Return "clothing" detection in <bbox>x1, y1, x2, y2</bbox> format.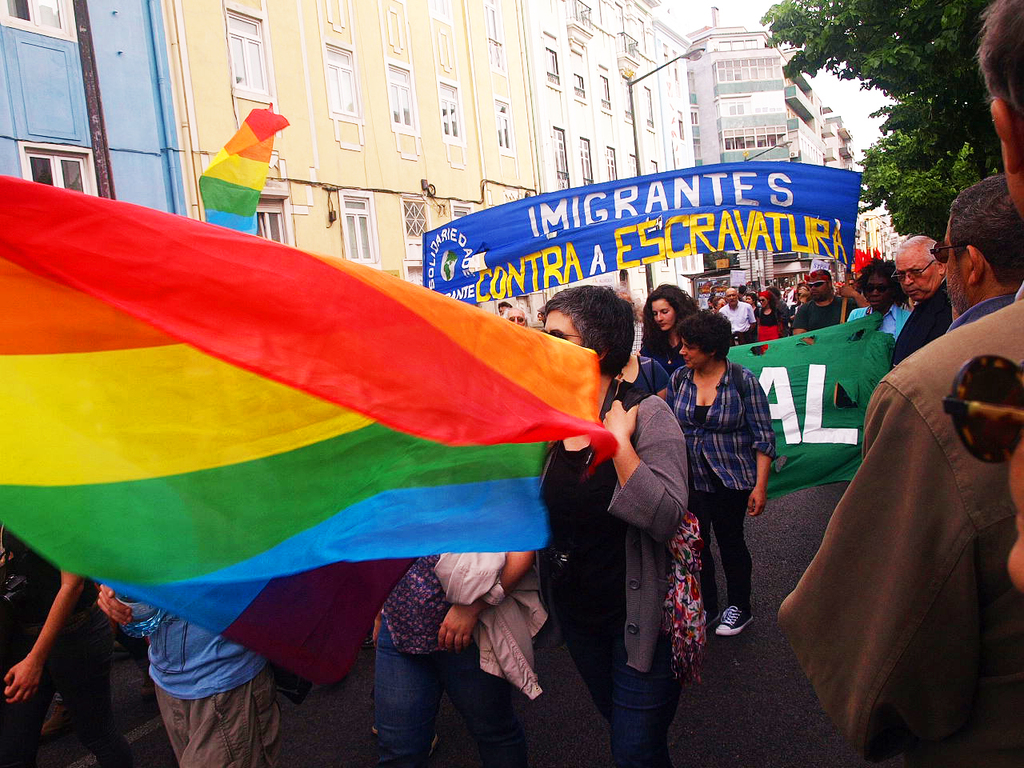
<bbox>889, 282, 946, 361</bbox>.
